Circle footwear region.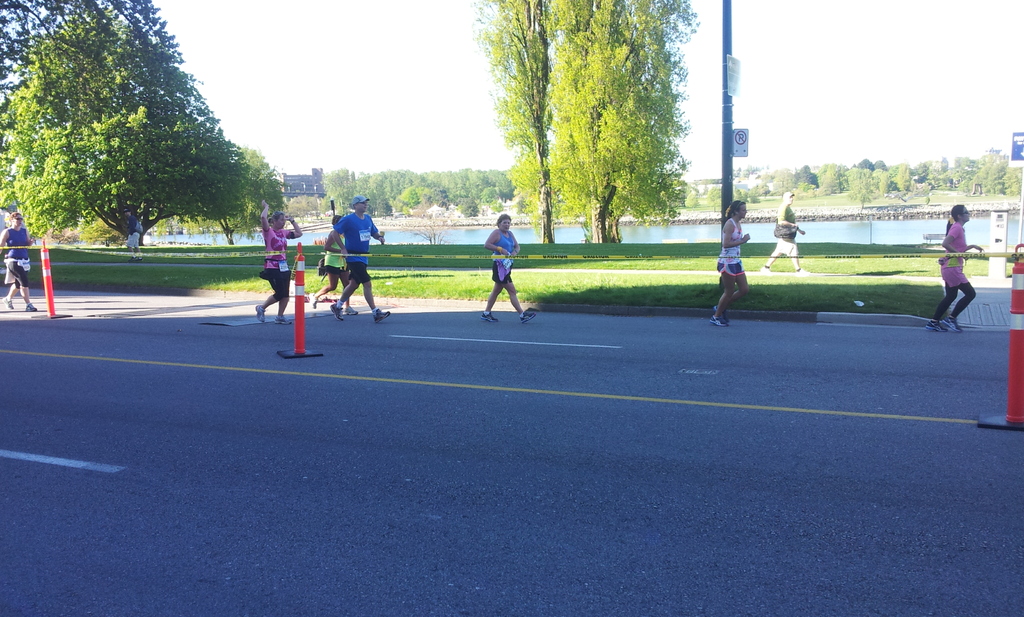
Region: [943,313,961,334].
